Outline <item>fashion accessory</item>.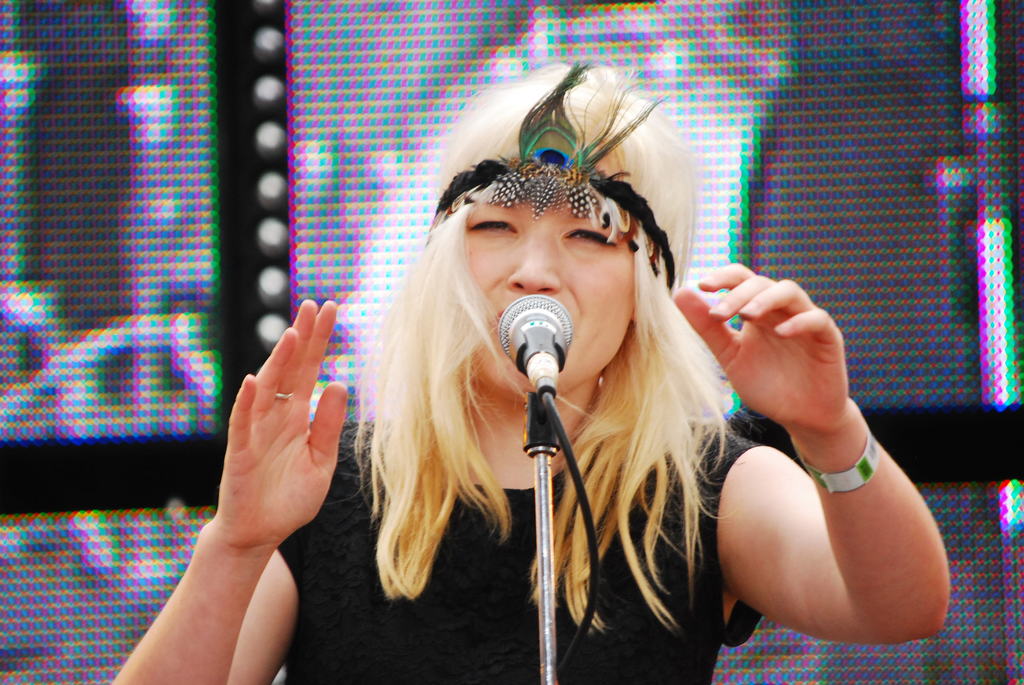
Outline: {"left": 424, "top": 54, "right": 680, "bottom": 288}.
